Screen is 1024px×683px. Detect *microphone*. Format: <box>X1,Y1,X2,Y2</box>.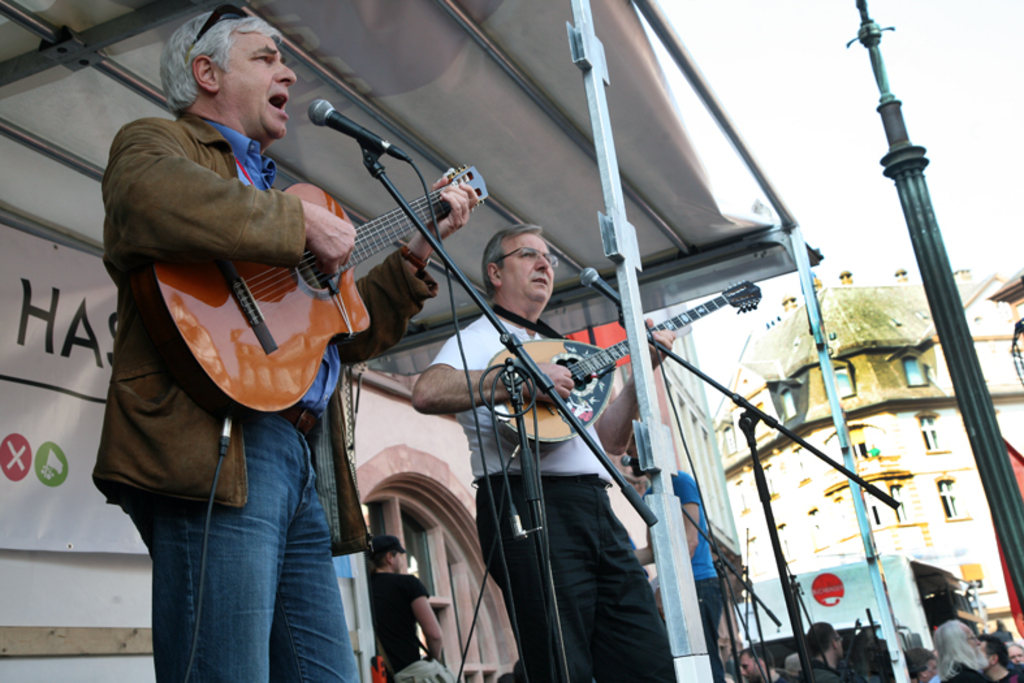
<box>575,261,627,315</box>.
